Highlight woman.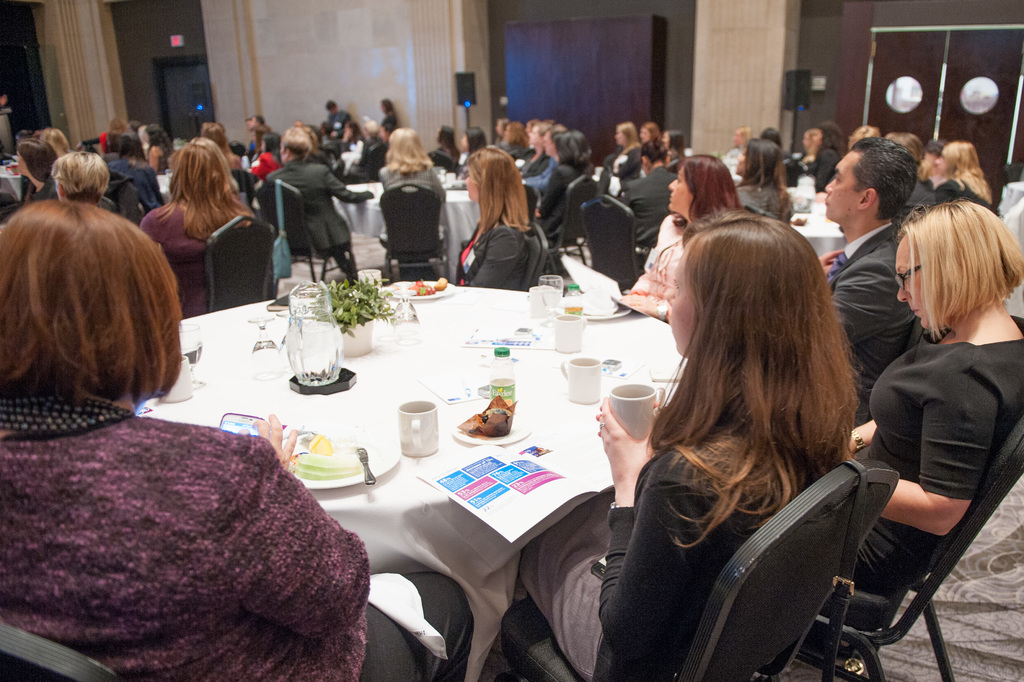
Highlighted region: bbox=[848, 198, 1023, 597].
